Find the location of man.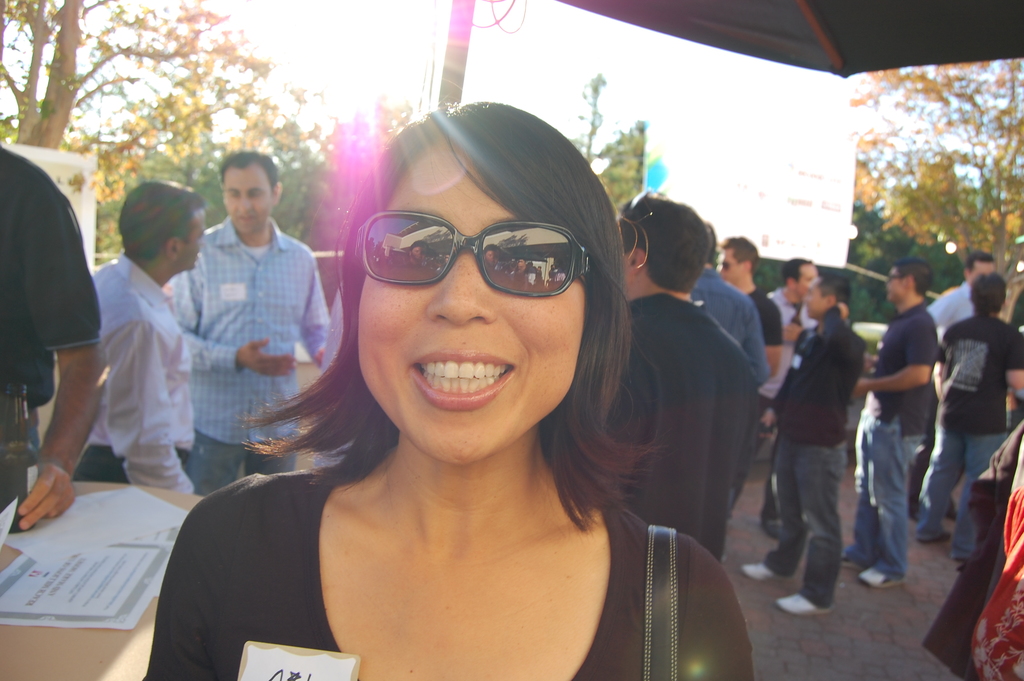
Location: Rect(714, 240, 787, 381).
